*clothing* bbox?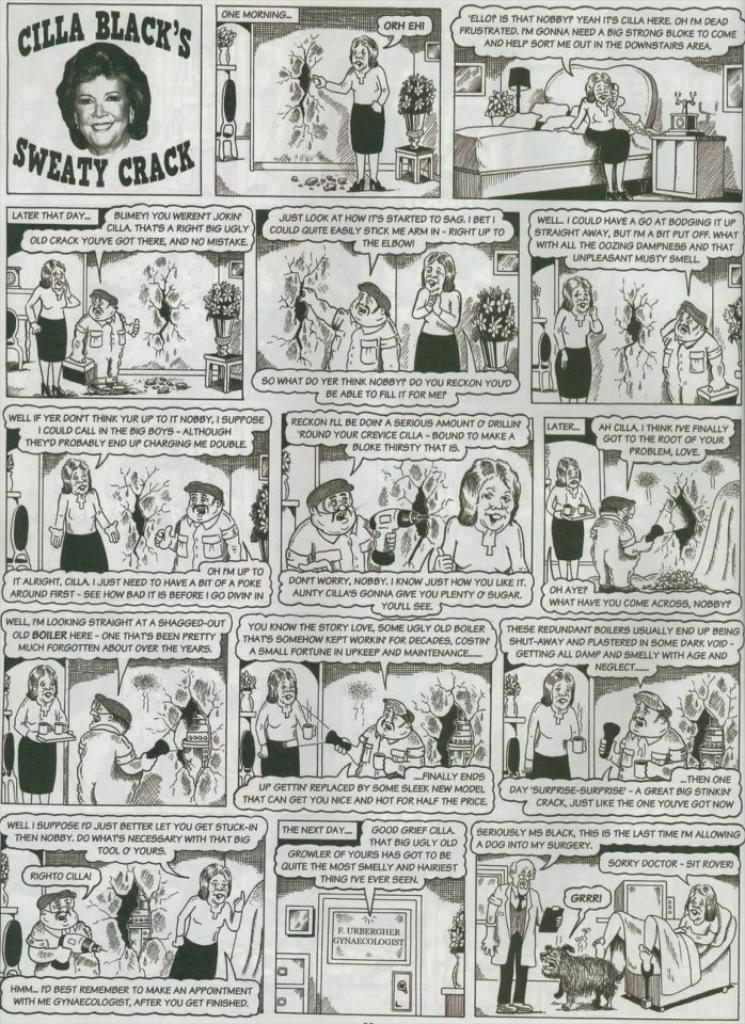
[53, 489, 111, 572]
